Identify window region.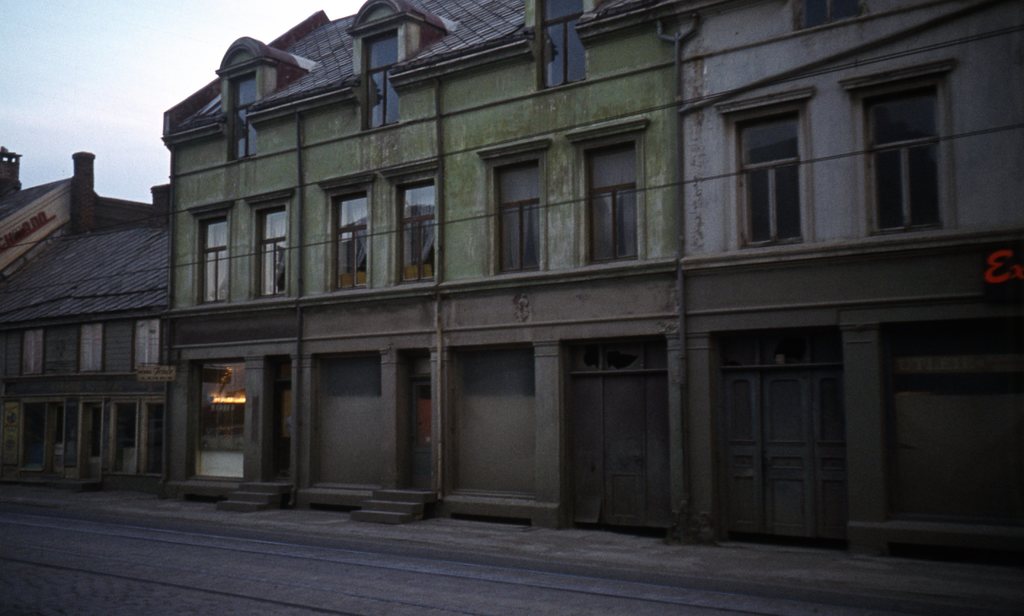
Region: 586/147/639/268.
